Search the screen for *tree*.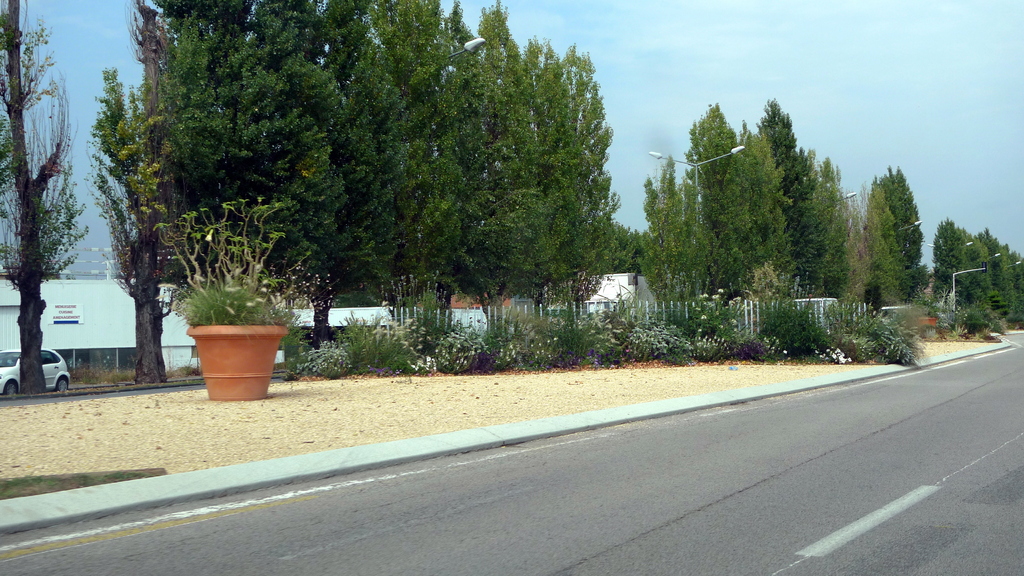
Found at [x1=725, y1=112, x2=796, y2=303].
